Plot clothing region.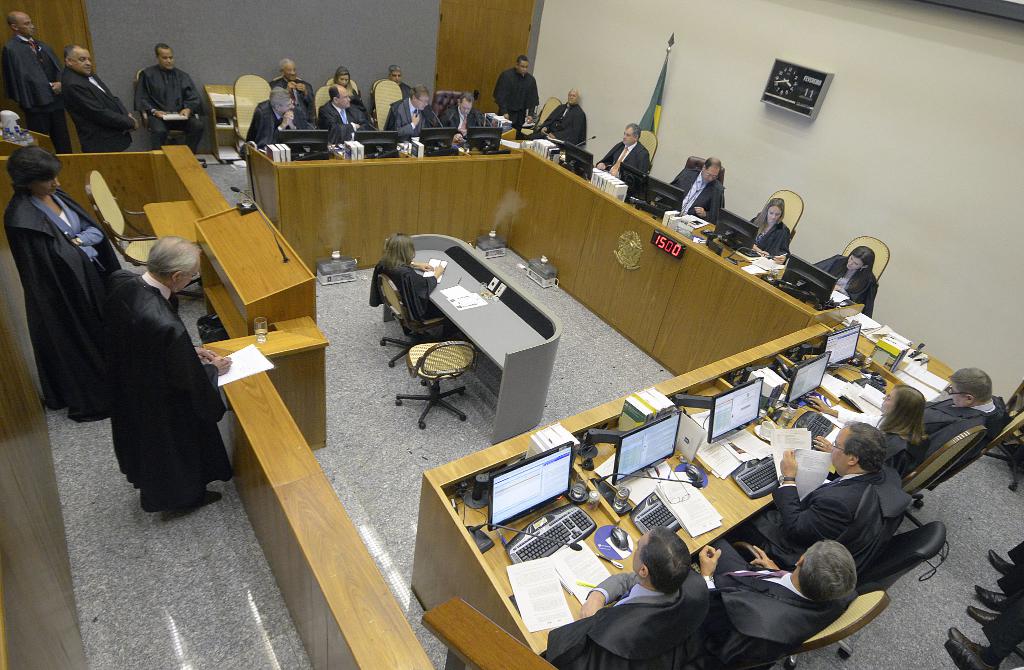
Plotted at [812, 245, 875, 321].
